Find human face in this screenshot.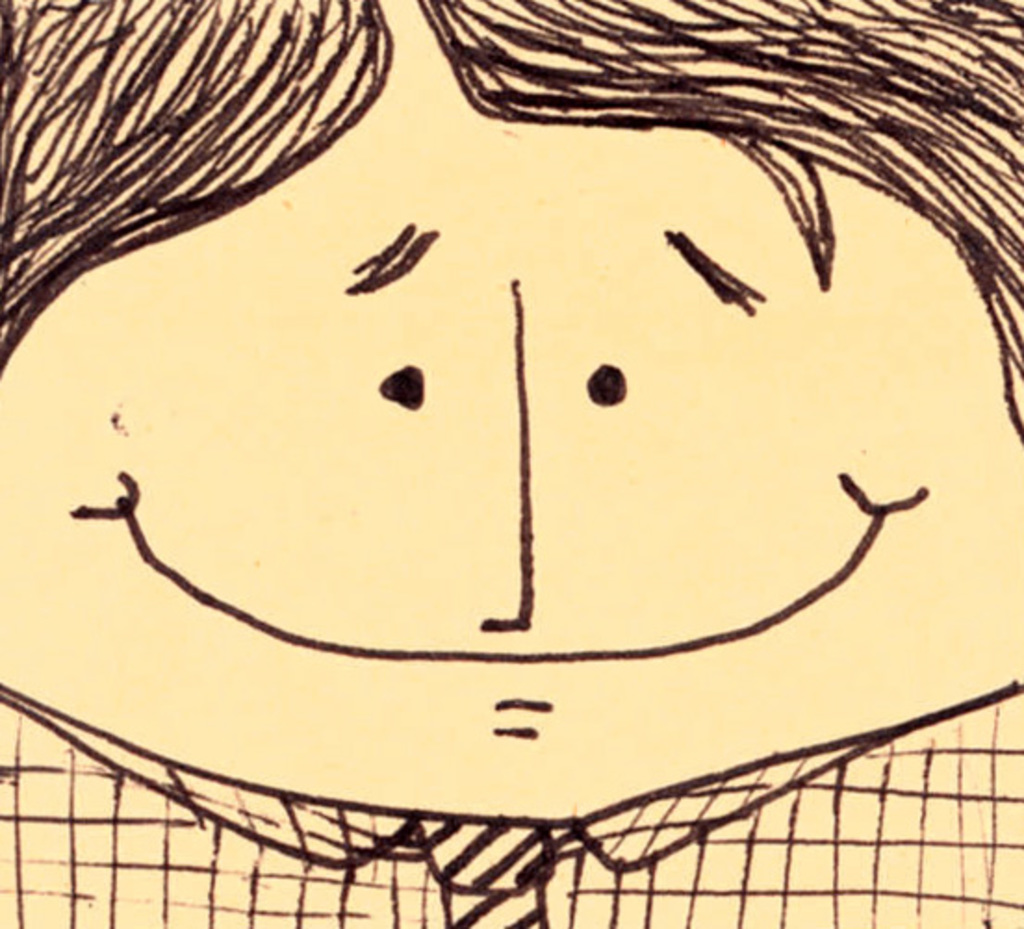
The bounding box for human face is <region>0, 104, 1022, 812</region>.
